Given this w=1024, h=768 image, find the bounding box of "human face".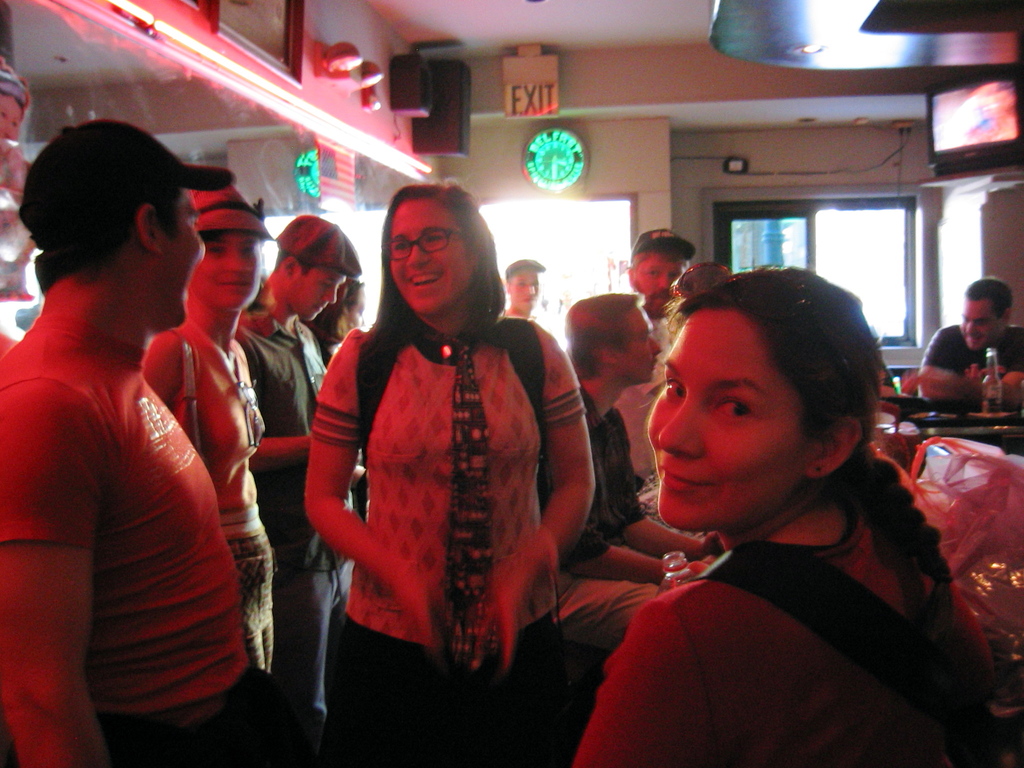
x1=648 y1=311 x2=812 y2=527.
